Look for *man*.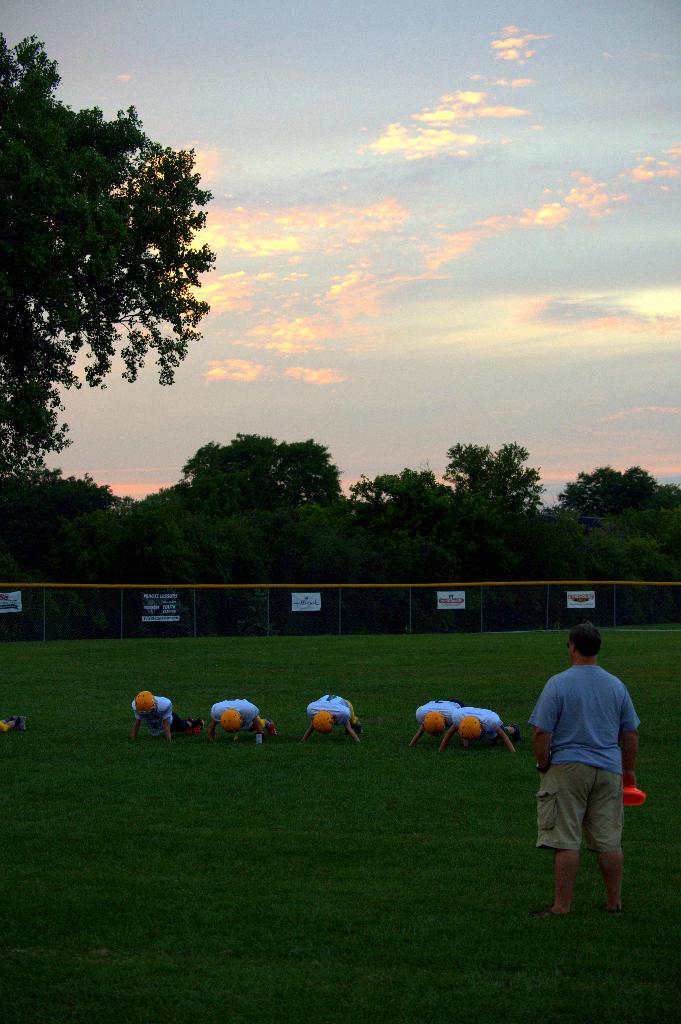
Found: (left=527, top=626, right=648, bottom=933).
